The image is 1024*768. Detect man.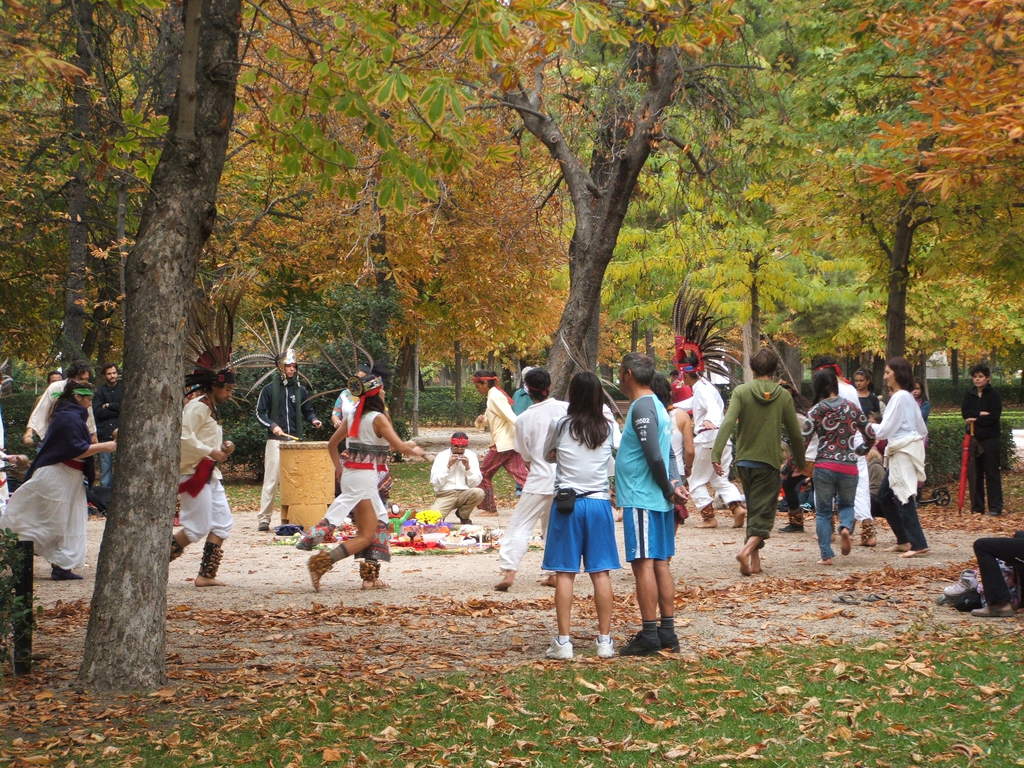
Detection: {"x1": 426, "y1": 436, "x2": 485, "y2": 527}.
